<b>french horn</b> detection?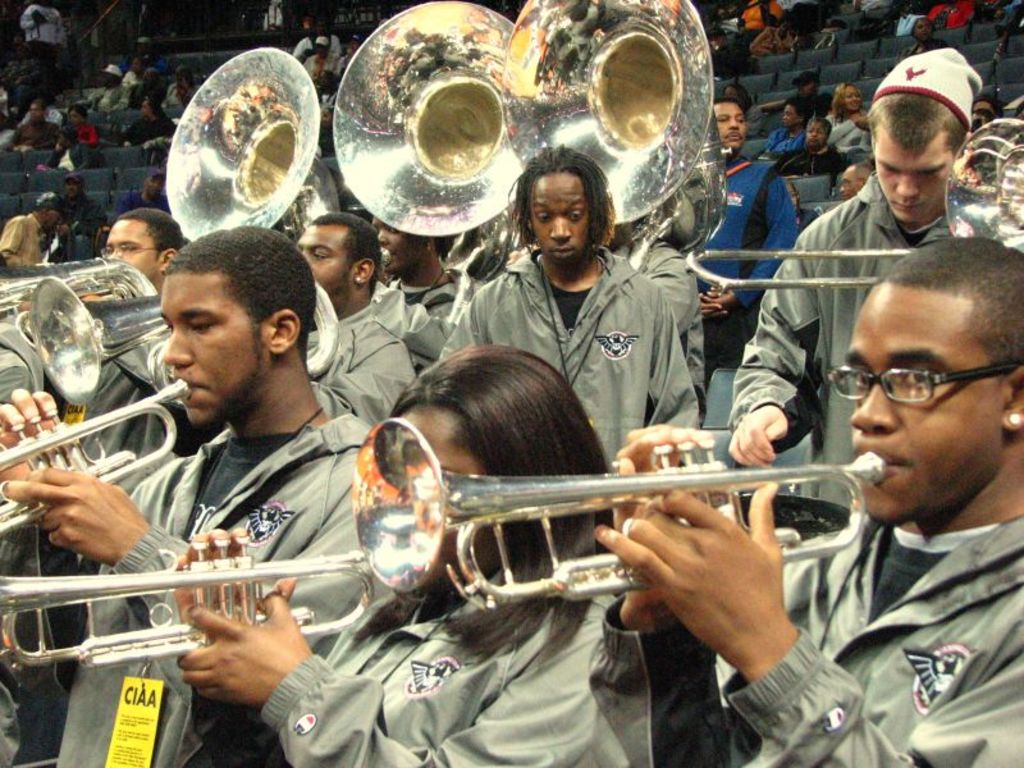
489,0,726,284
